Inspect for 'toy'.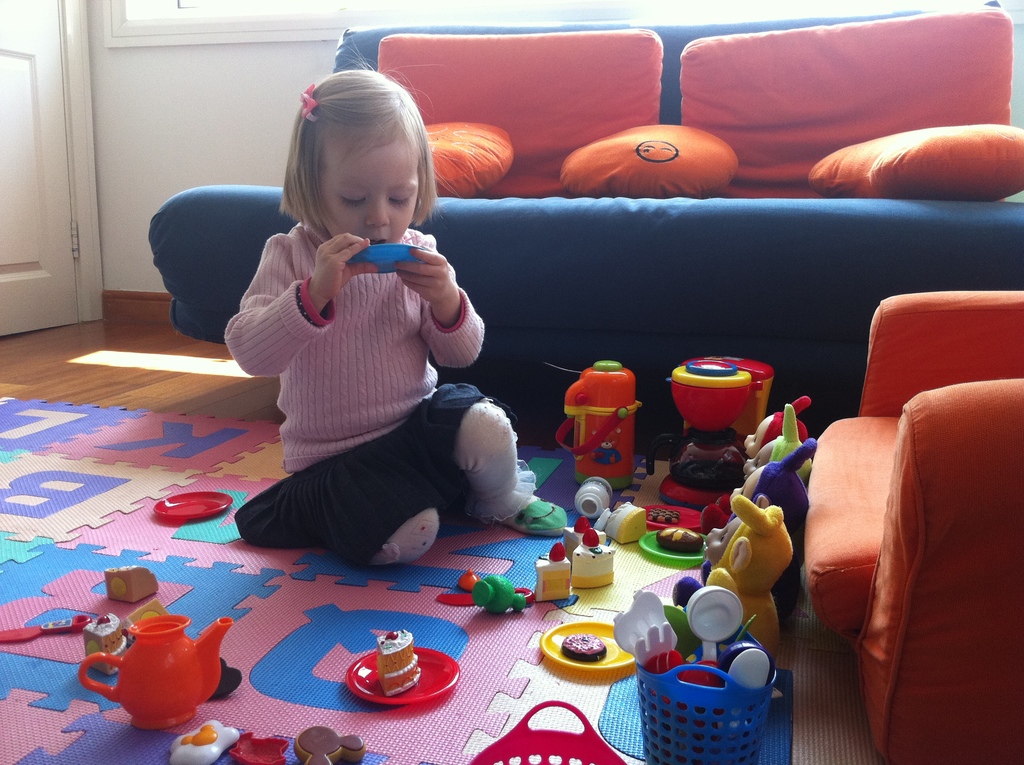
Inspection: 476/576/529/611.
